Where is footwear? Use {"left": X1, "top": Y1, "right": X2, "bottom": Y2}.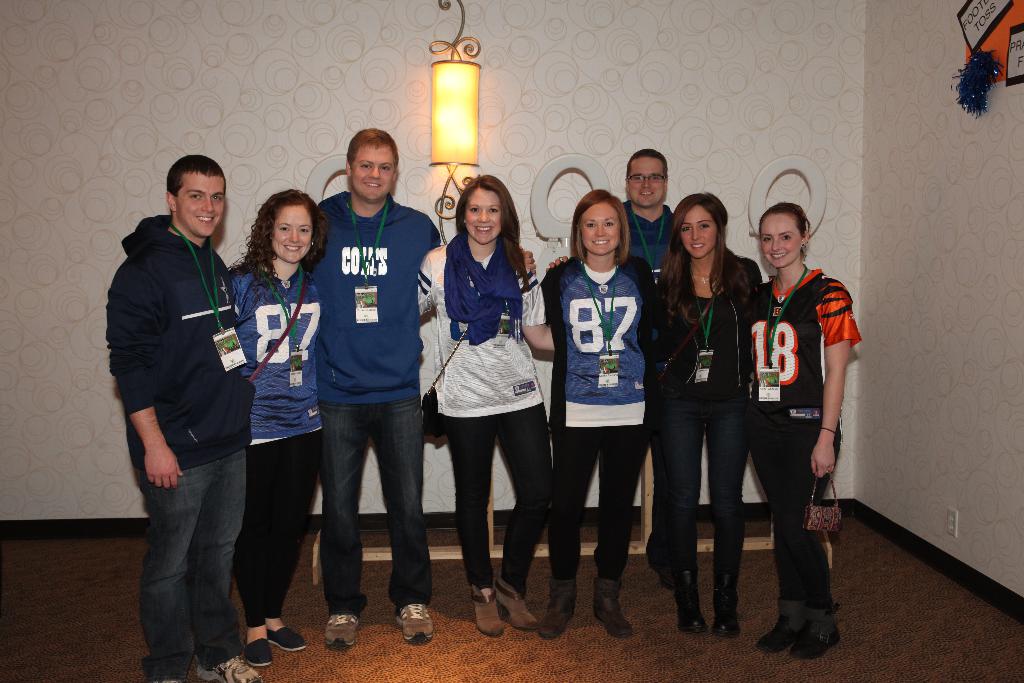
{"left": 322, "top": 606, "right": 361, "bottom": 652}.
